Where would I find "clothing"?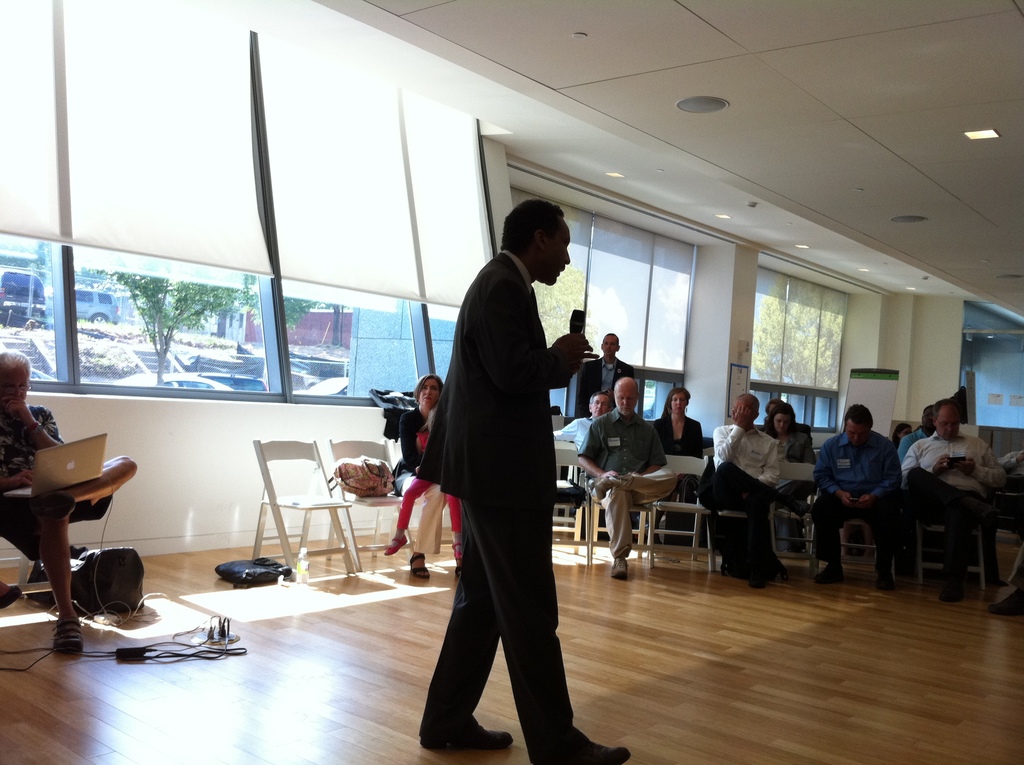
At bbox(422, 256, 575, 745).
